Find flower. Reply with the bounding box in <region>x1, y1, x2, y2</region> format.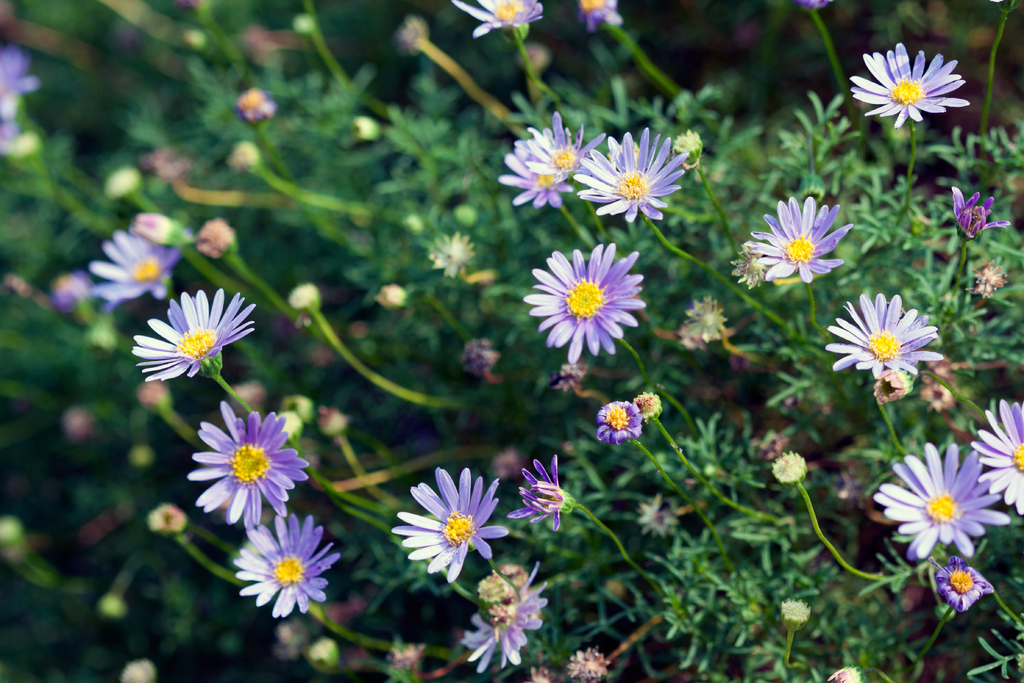
<region>460, 561, 547, 675</region>.
